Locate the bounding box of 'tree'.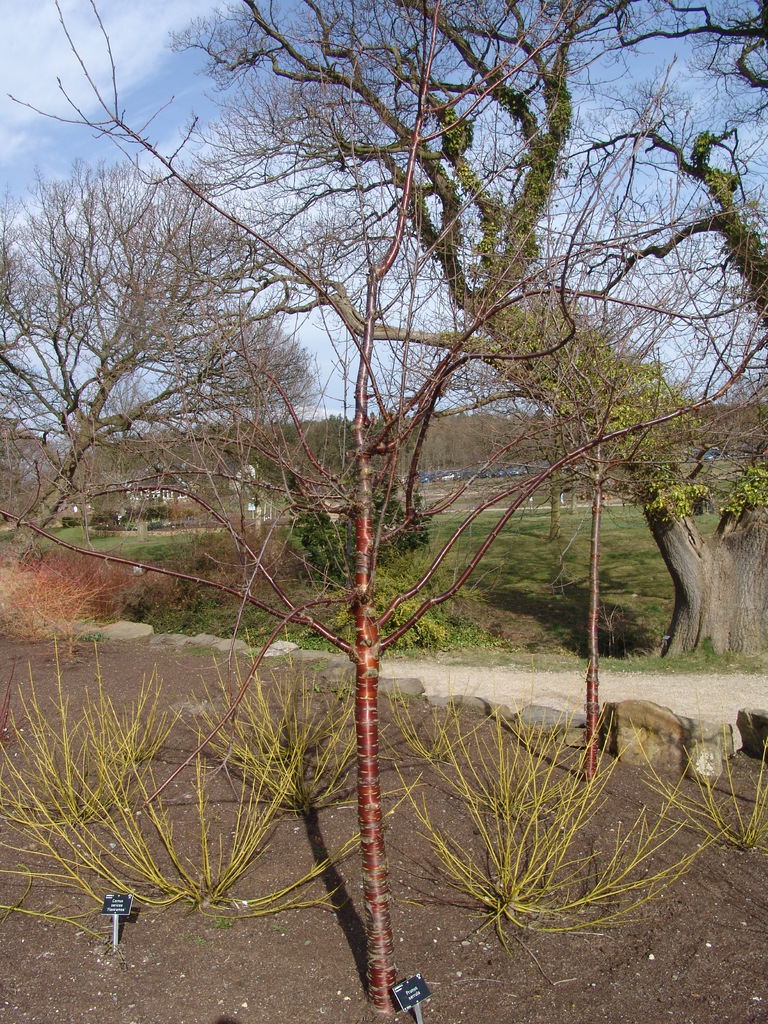
Bounding box: detection(181, 0, 767, 662).
